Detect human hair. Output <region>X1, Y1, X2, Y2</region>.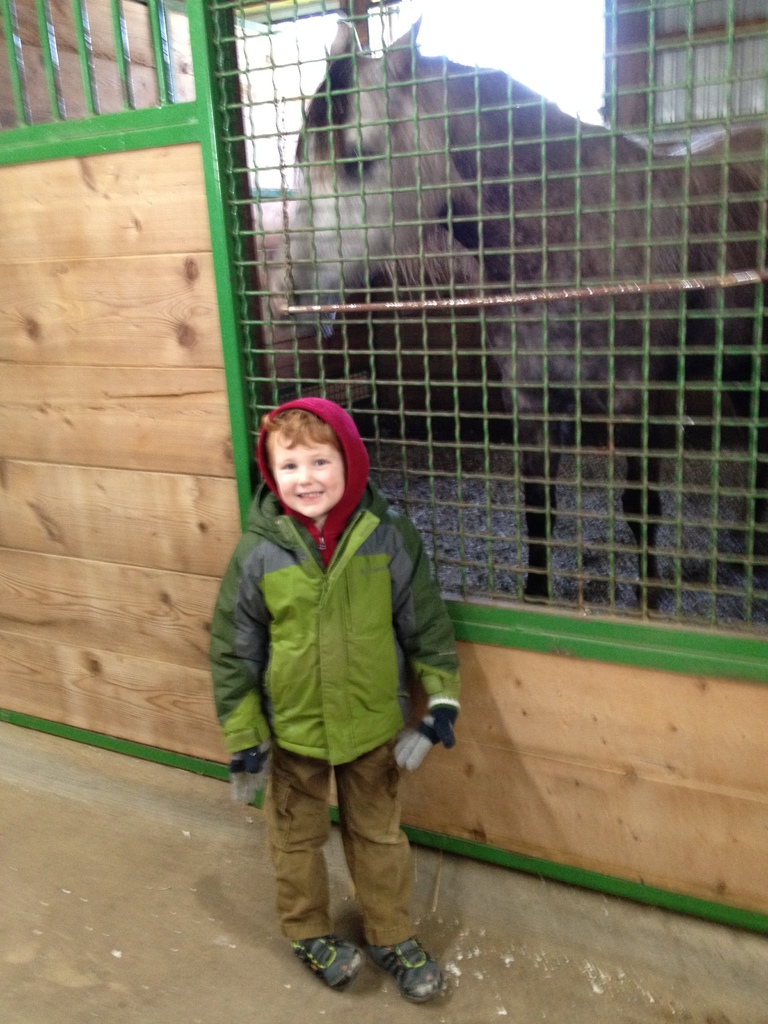
<region>259, 404, 339, 448</region>.
